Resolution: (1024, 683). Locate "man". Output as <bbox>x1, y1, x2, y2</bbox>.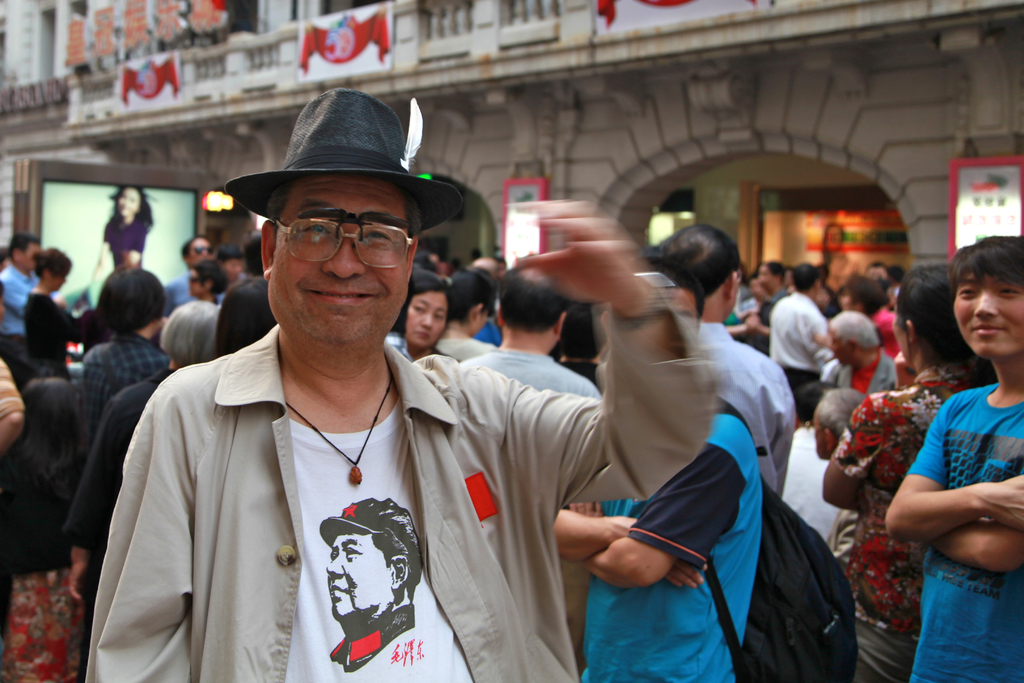
<bbox>0, 238, 78, 390</bbox>.
